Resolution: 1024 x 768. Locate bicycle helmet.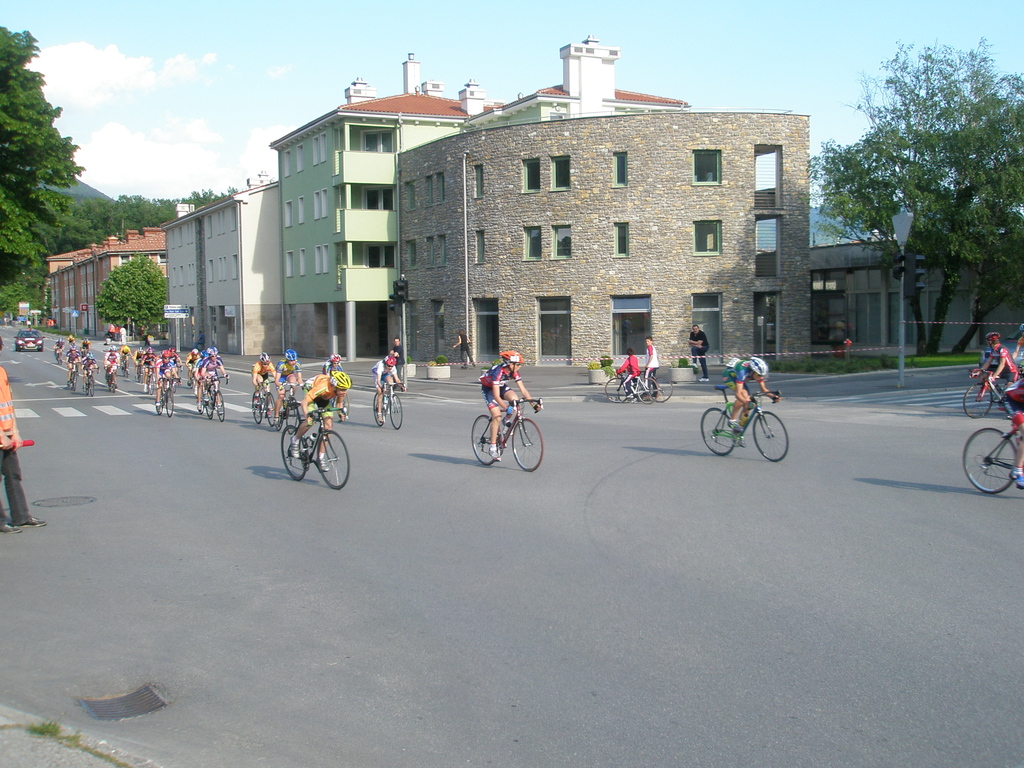
box(67, 342, 75, 348).
